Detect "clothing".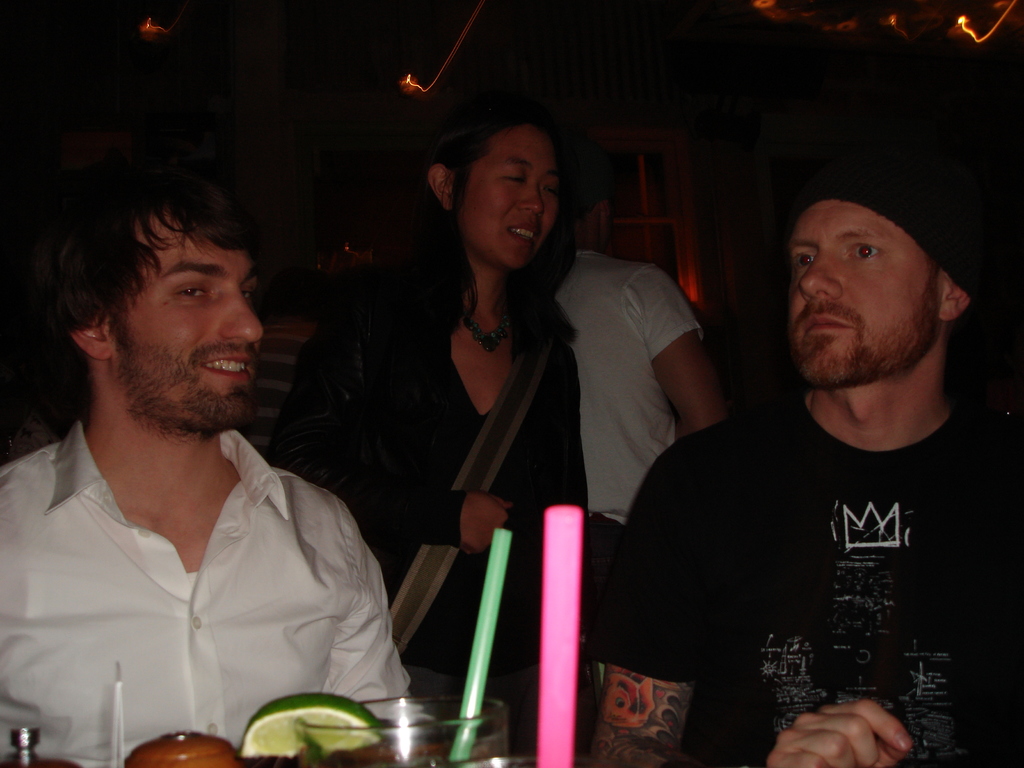
Detected at x1=370, y1=319, x2=592, y2=706.
